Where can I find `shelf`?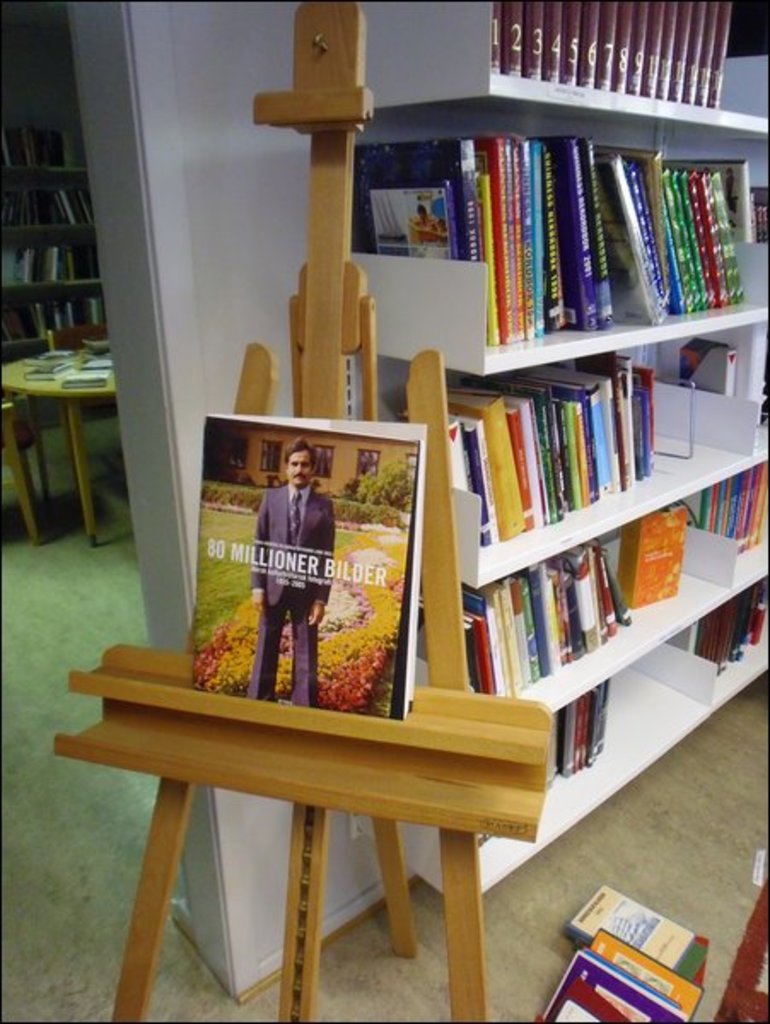
You can find it at Rect(471, 473, 768, 729).
